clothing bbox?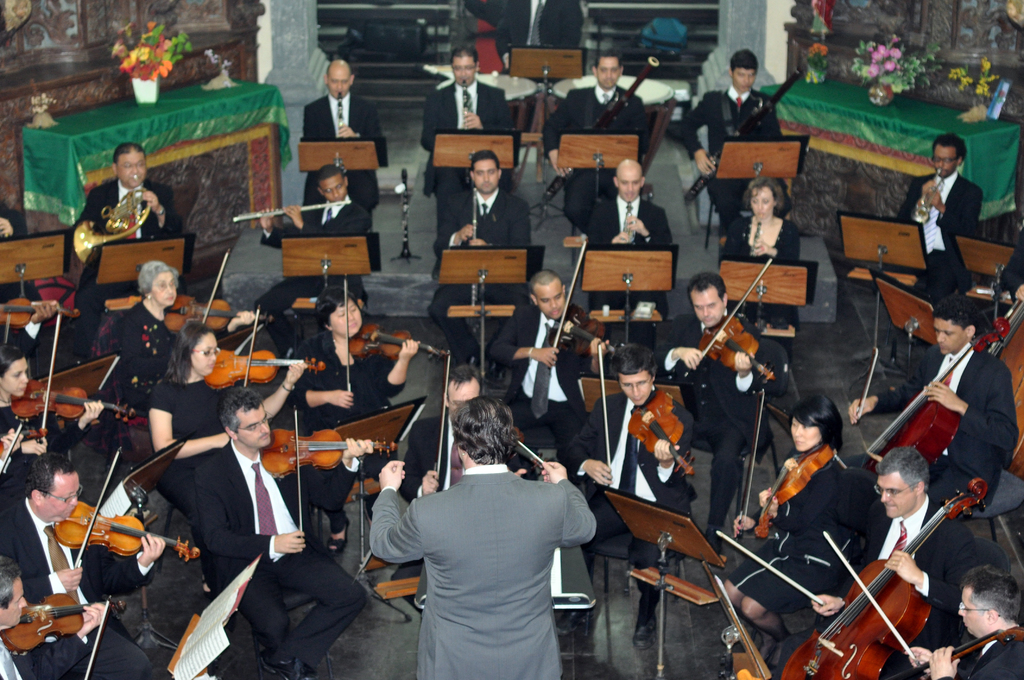
360,443,626,662
